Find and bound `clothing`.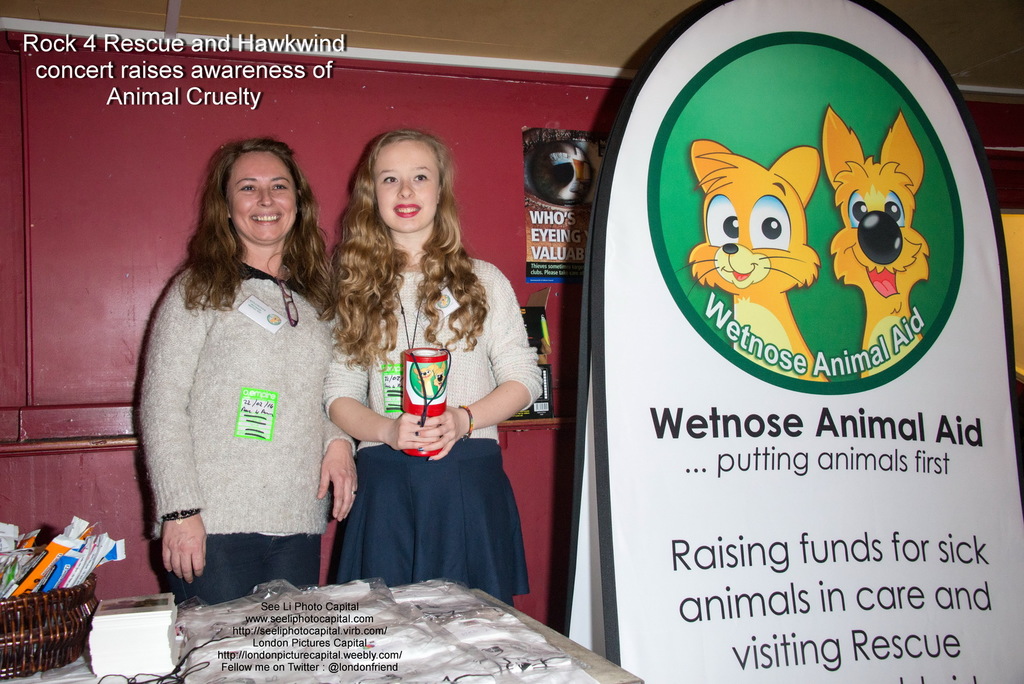
Bound: [x1=319, y1=250, x2=547, y2=606].
